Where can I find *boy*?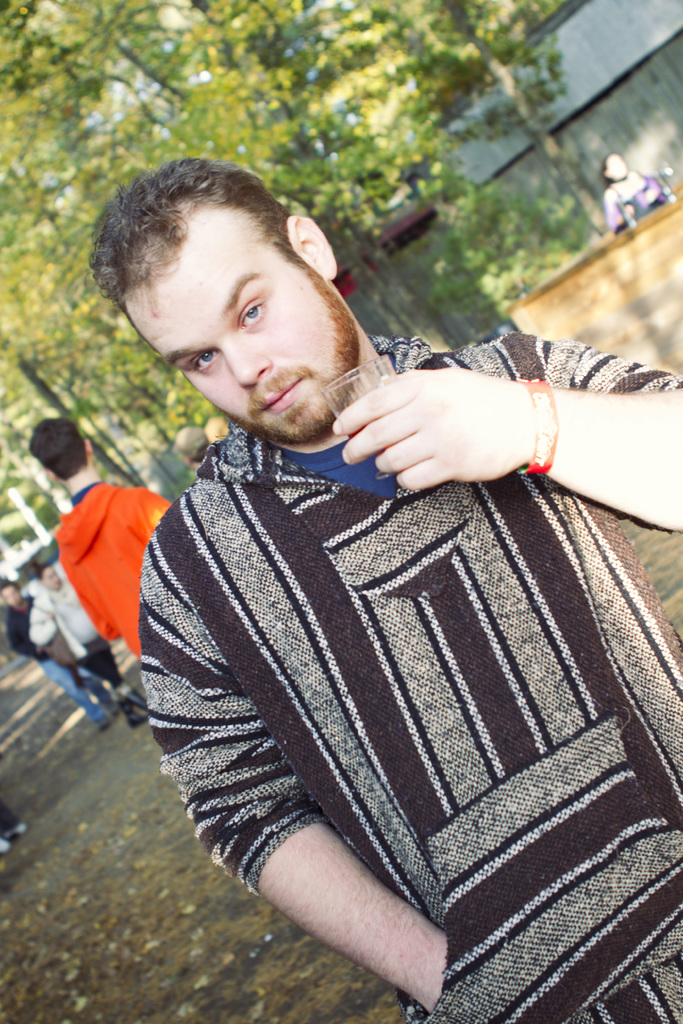
You can find it at <box>26,417,174,659</box>.
